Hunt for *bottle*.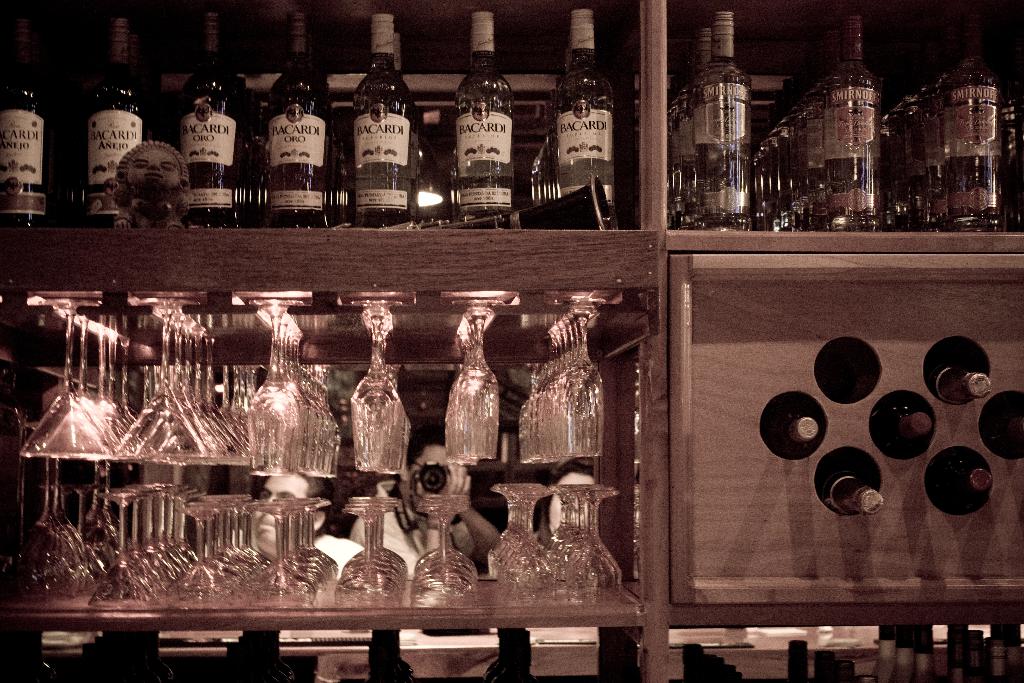
Hunted down at x1=89, y1=19, x2=147, y2=227.
